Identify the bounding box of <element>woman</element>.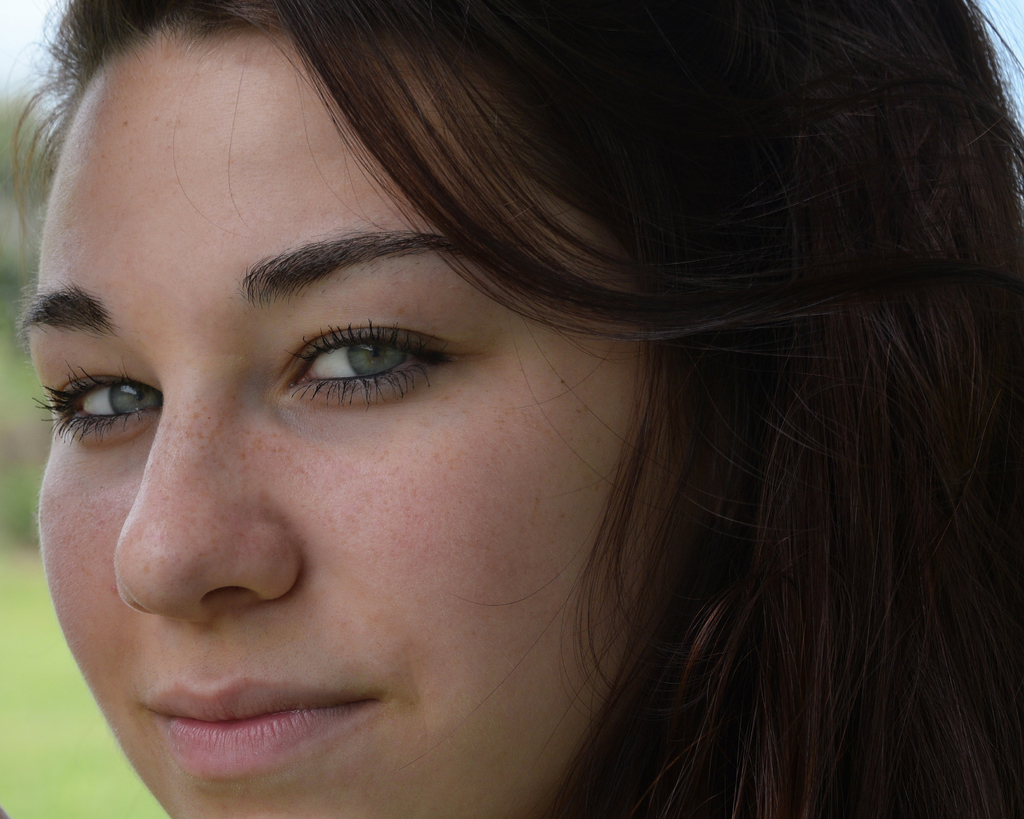
(0, 0, 996, 813).
